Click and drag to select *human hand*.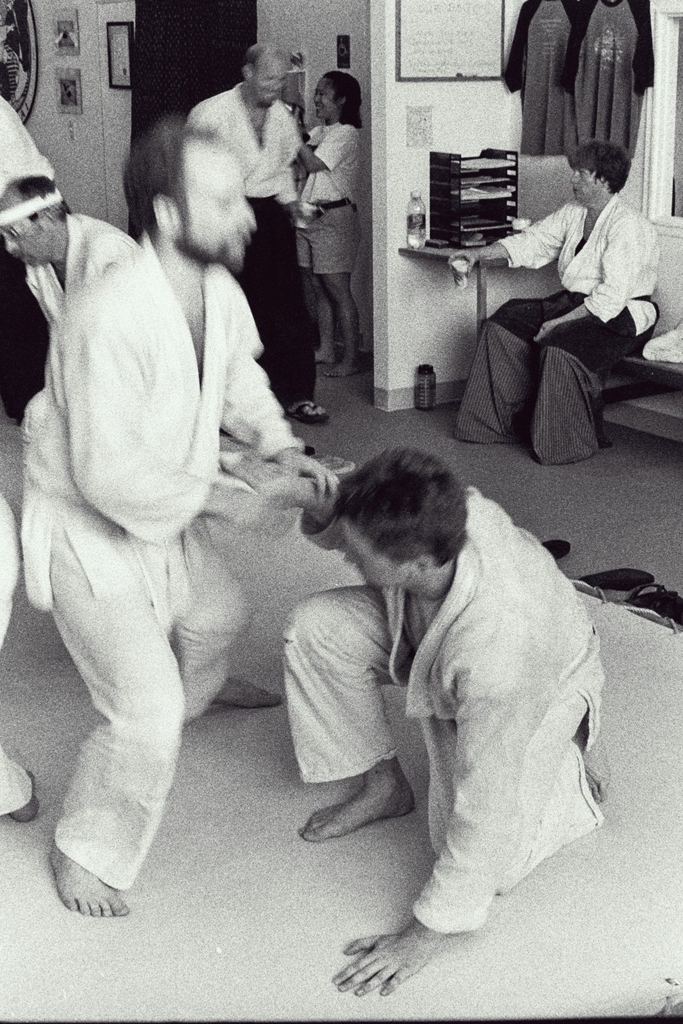
Selection: box(338, 931, 431, 1001).
